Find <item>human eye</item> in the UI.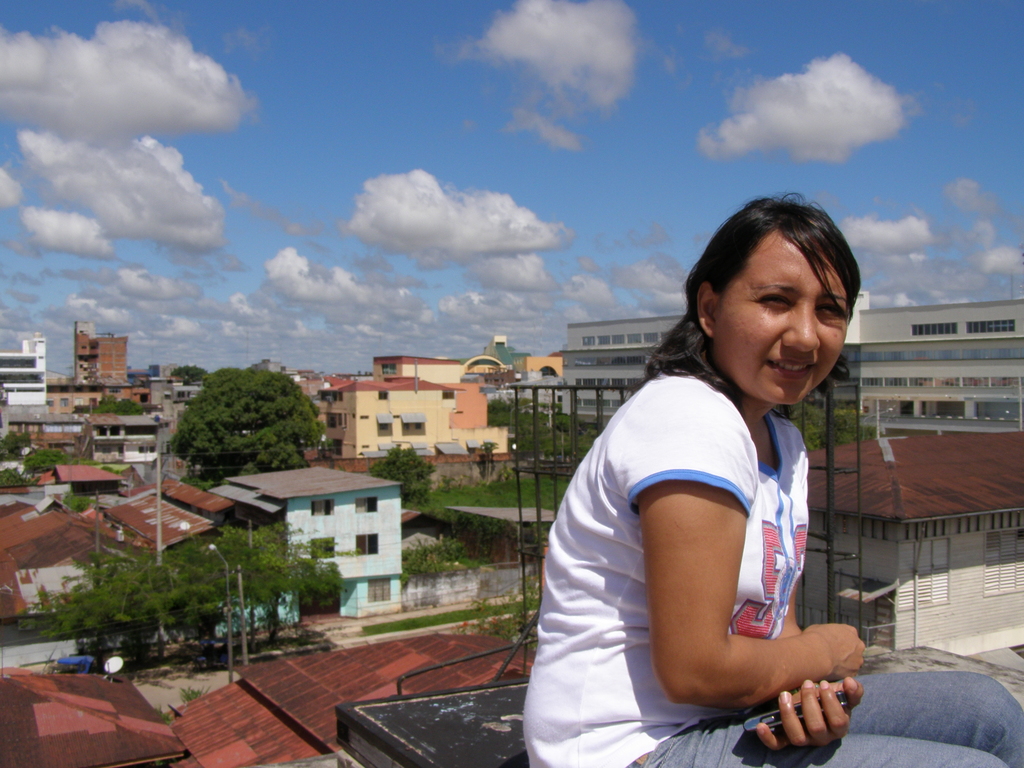
UI element at region(819, 298, 847, 321).
